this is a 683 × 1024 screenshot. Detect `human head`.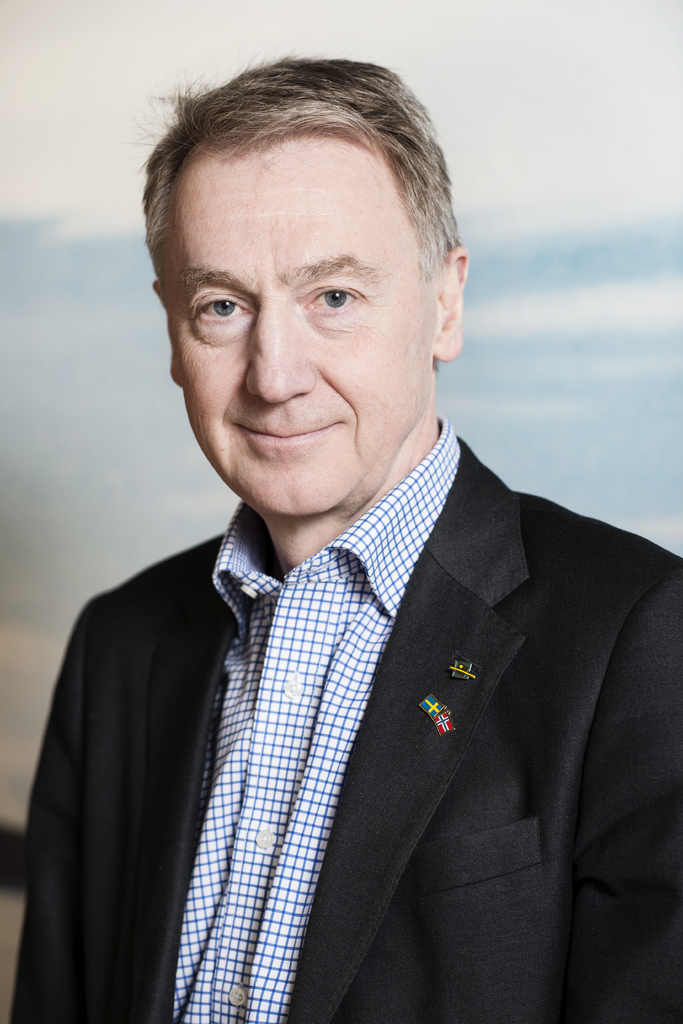
[x1=145, y1=67, x2=463, y2=470].
